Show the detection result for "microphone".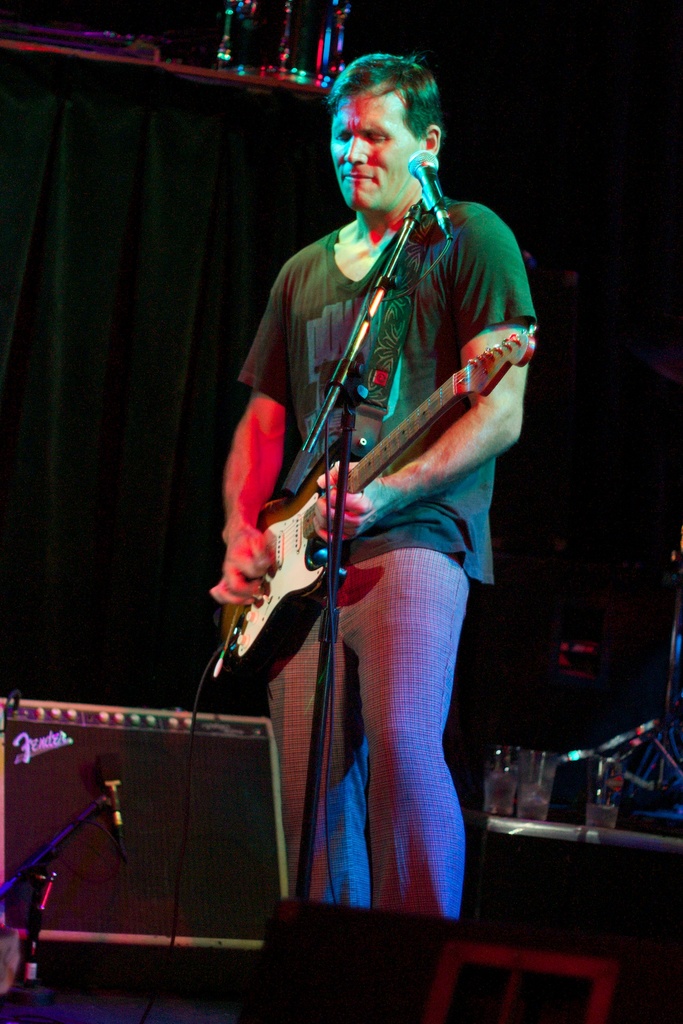
BBox(99, 753, 126, 863).
